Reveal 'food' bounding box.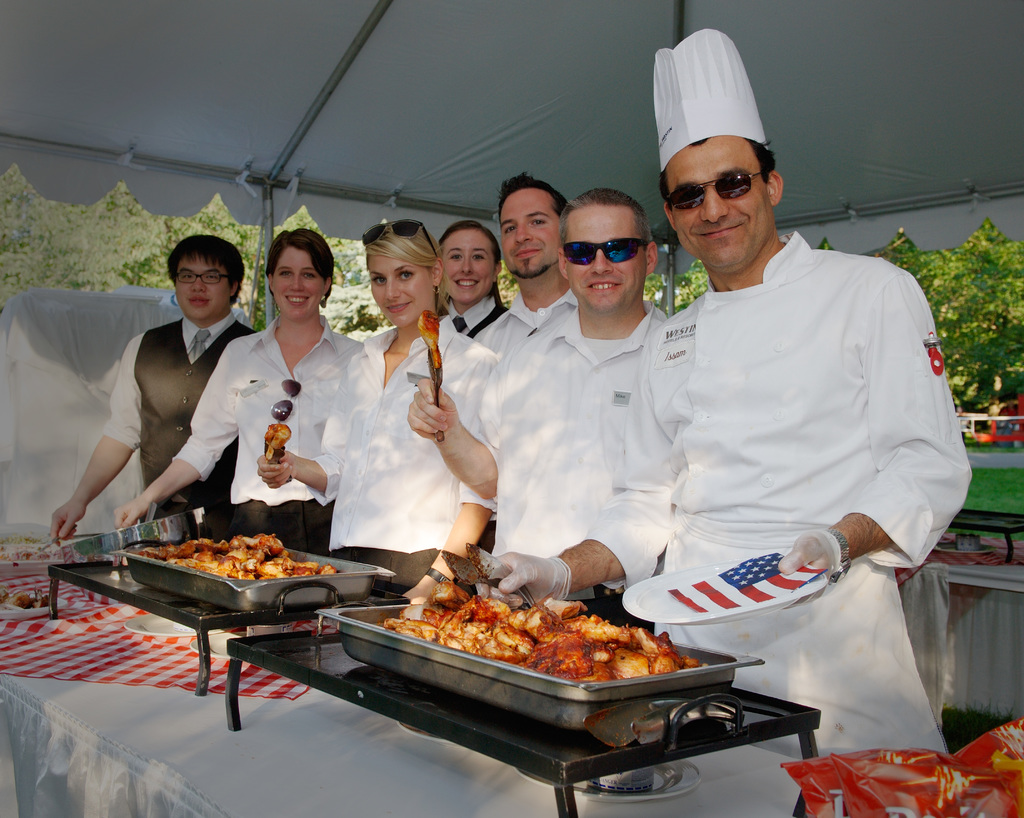
Revealed: detection(361, 589, 703, 712).
